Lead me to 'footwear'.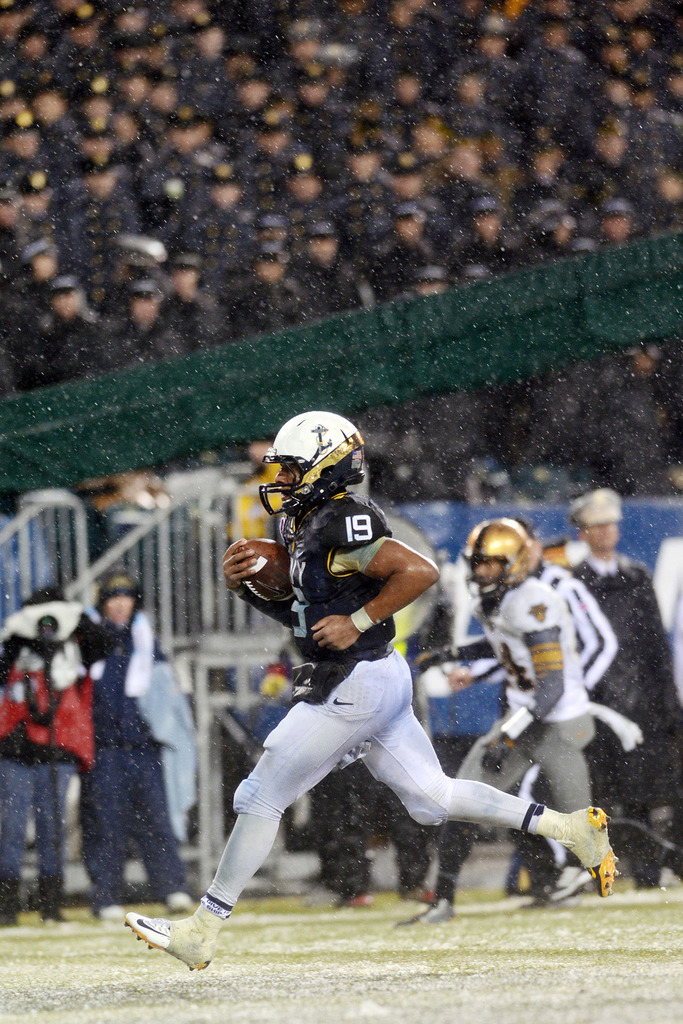
Lead to 92:901:140:924.
